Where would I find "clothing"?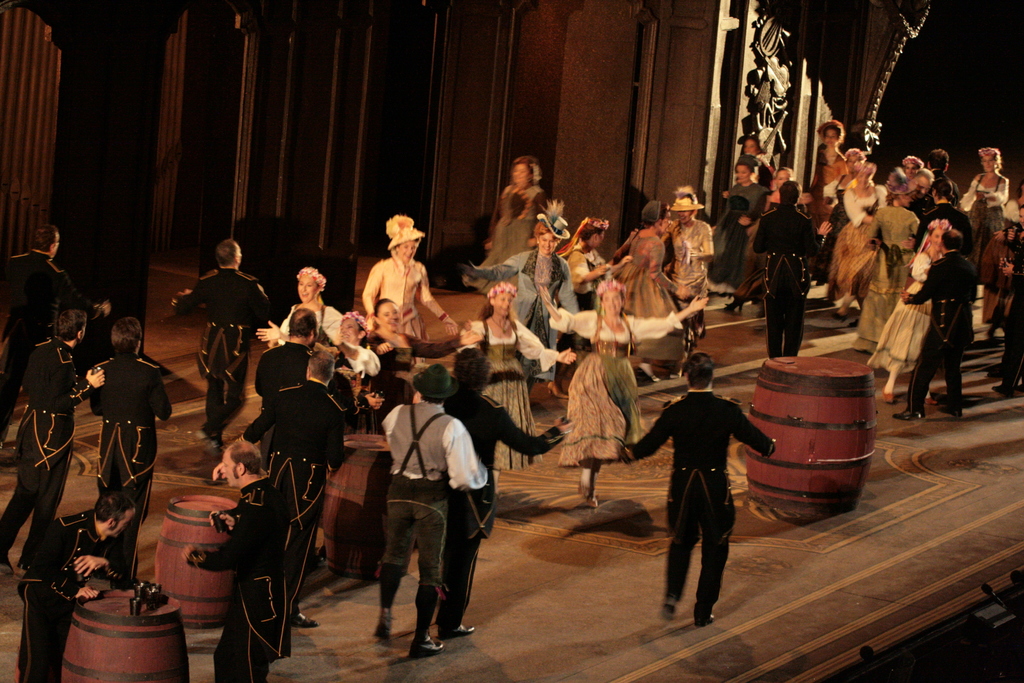
At Rect(925, 169, 963, 205).
